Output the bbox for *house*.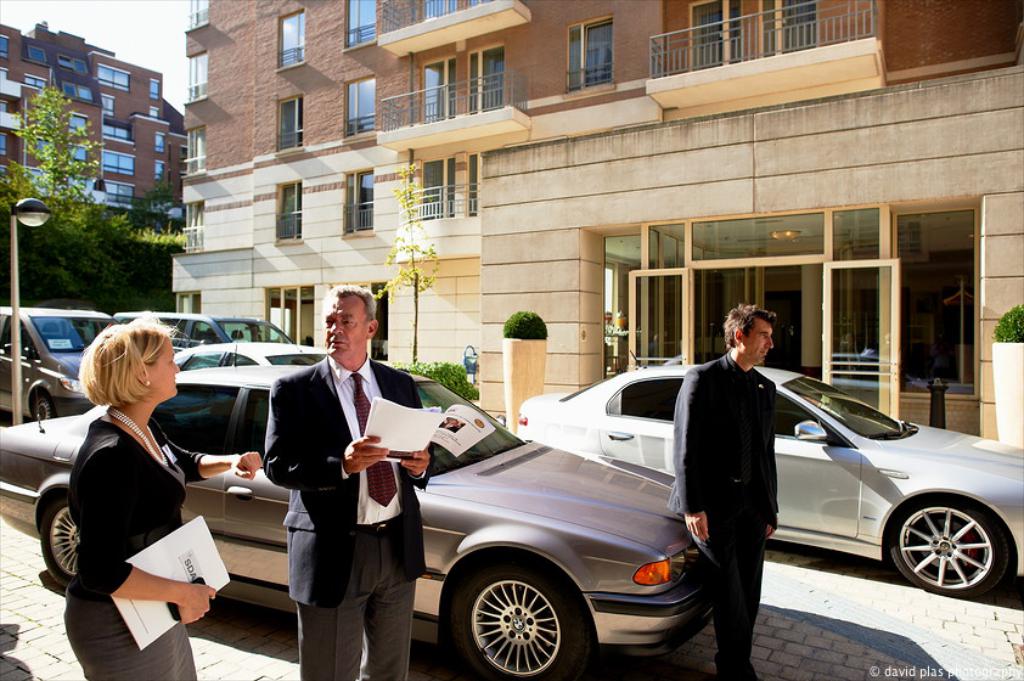
{"left": 52, "top": 6, "right": 1018, "bottom": 503}.
